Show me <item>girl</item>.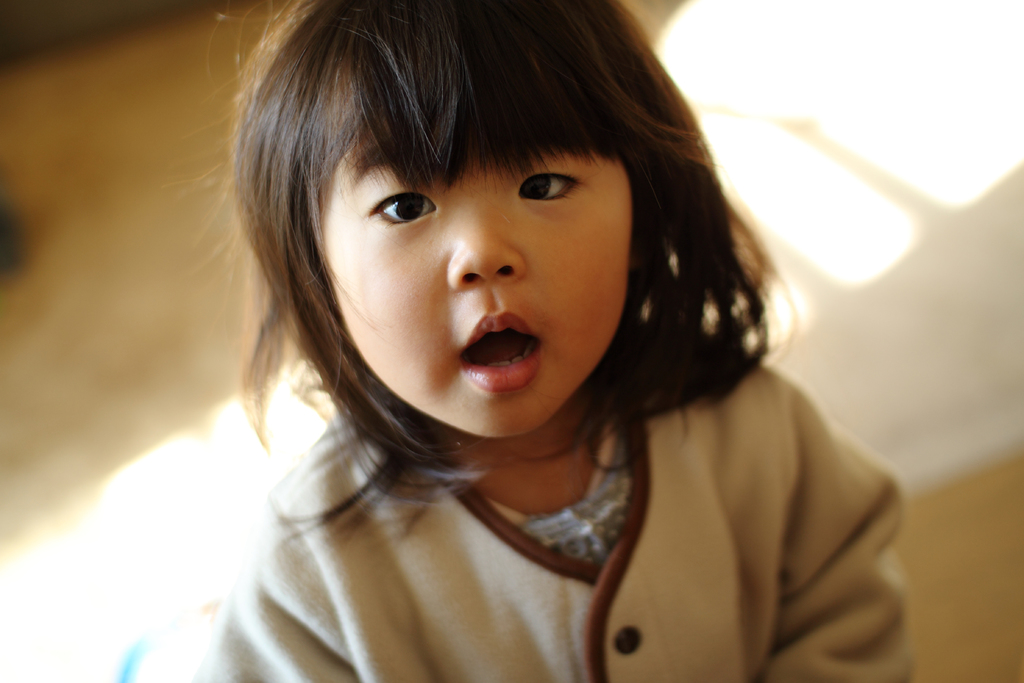
<item>girl</item> is here: [left=170, top=0, right=920, bottom=682].
